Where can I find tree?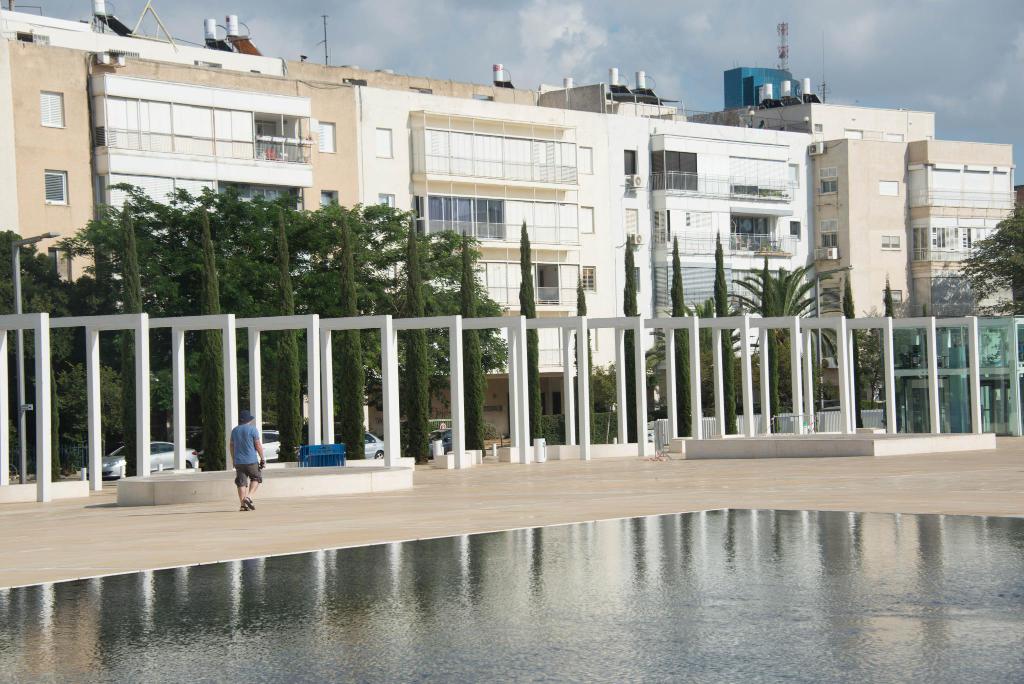
You can find it at locate(548, 356, 627, 447).
